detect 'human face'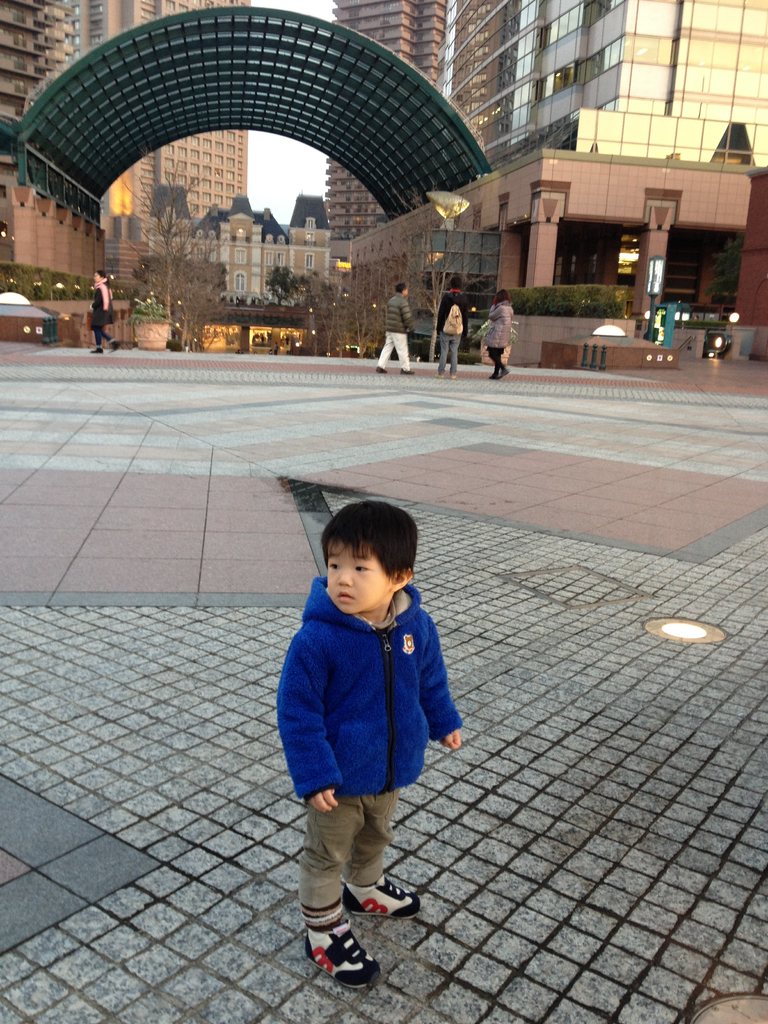
(403, 287, 410, 300)
